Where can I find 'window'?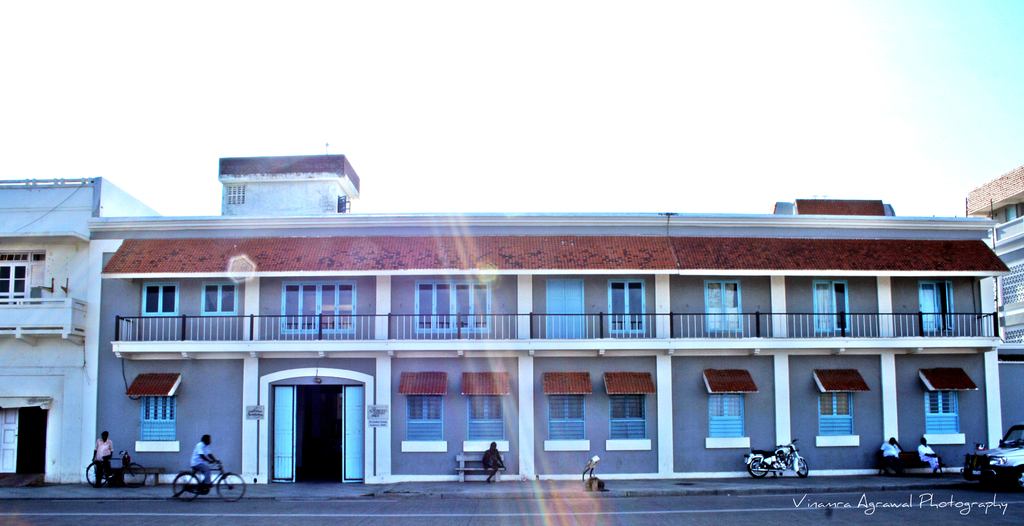
You can find it at rect(223, 181, 247, 208).
